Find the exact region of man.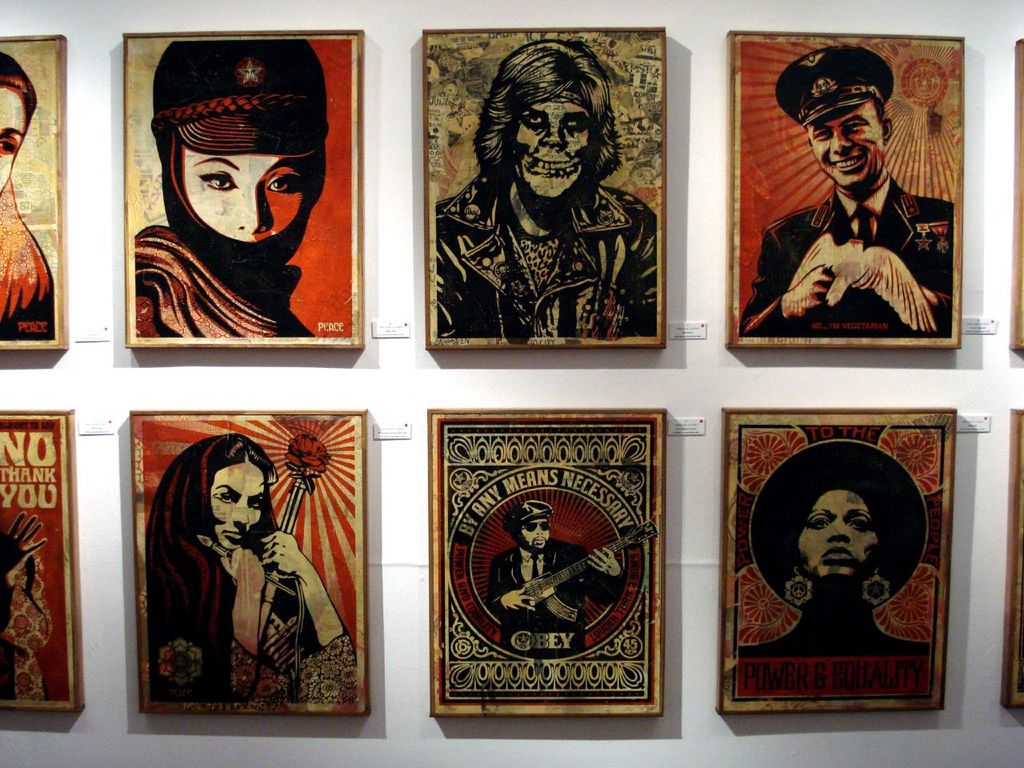
Exact region: x1=735, y1=42, x2=955, y2=337.
